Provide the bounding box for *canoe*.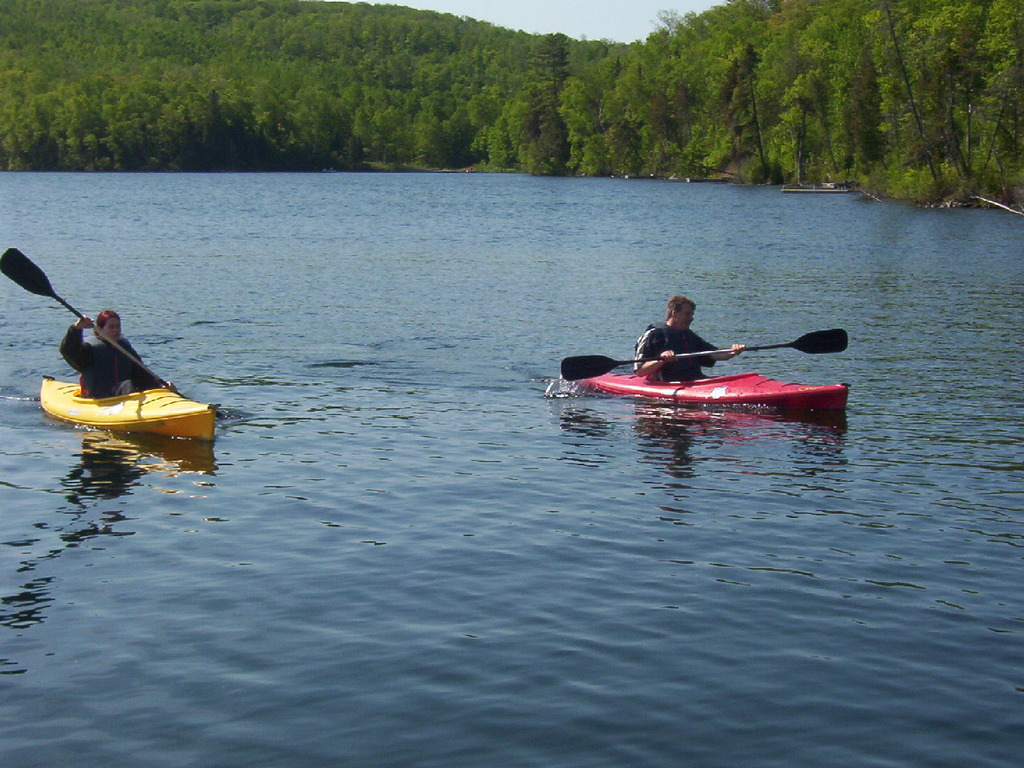
<bbox>573, 365, 848, 437</bbox>.
